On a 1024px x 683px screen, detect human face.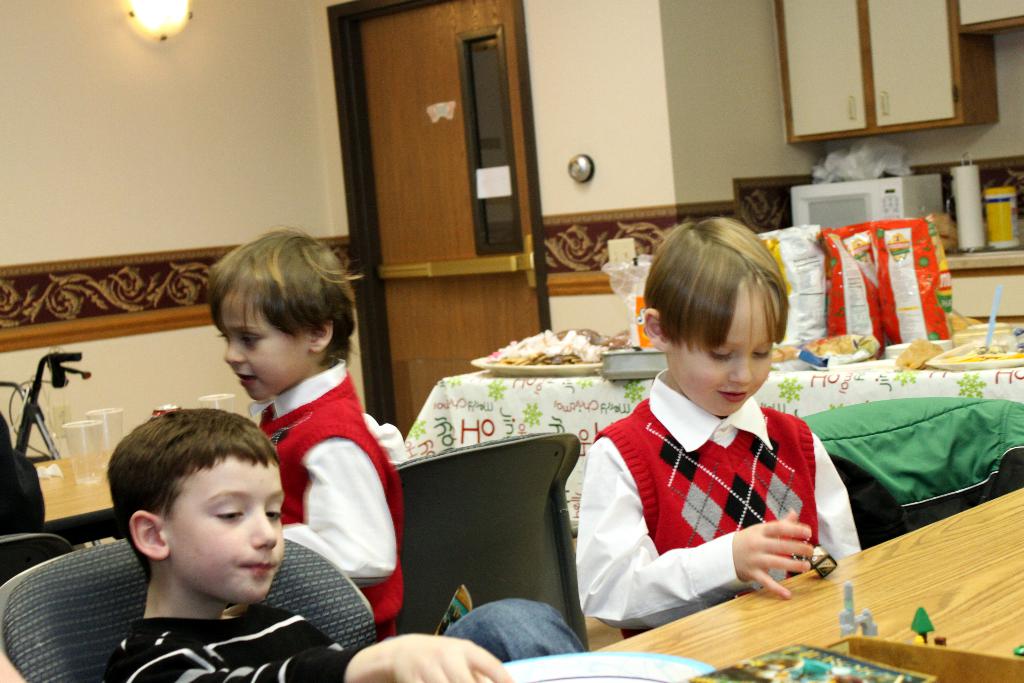
bbox=[213, 295, 311, 402].
